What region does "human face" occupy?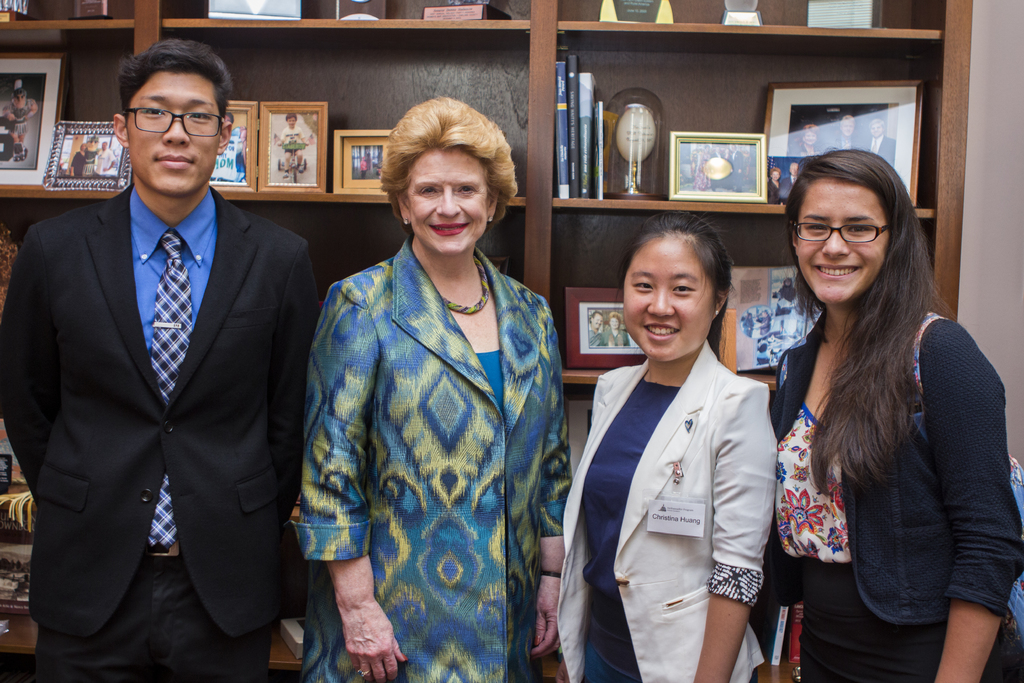
[20,95,23,108].
